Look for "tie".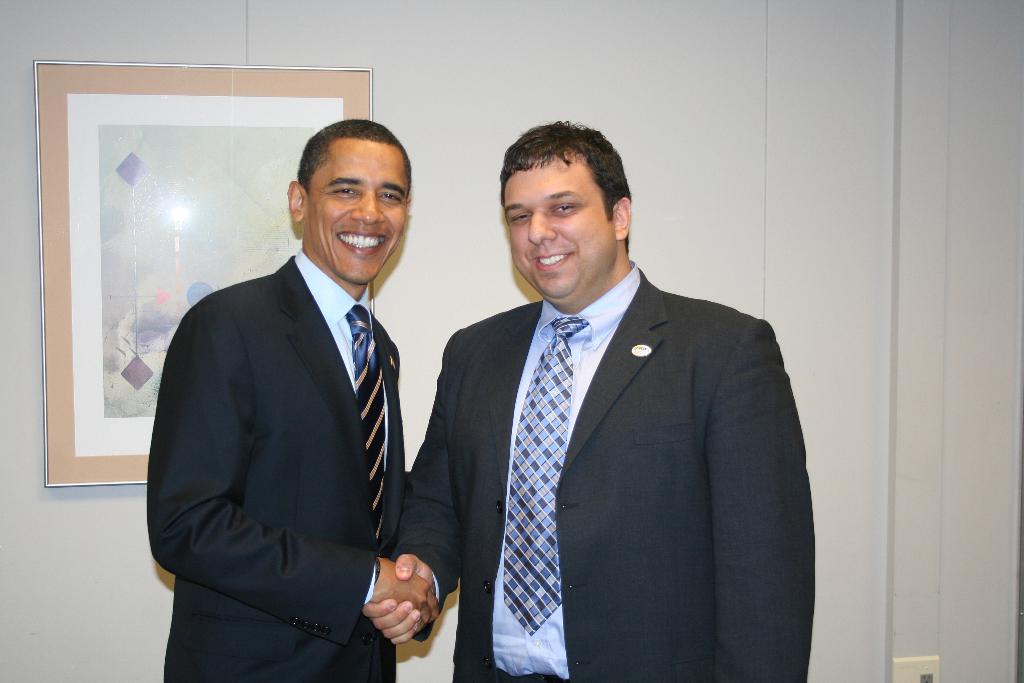
Found: {"left": 337, "top": 299, "right": 387, "bottom": 548}.
